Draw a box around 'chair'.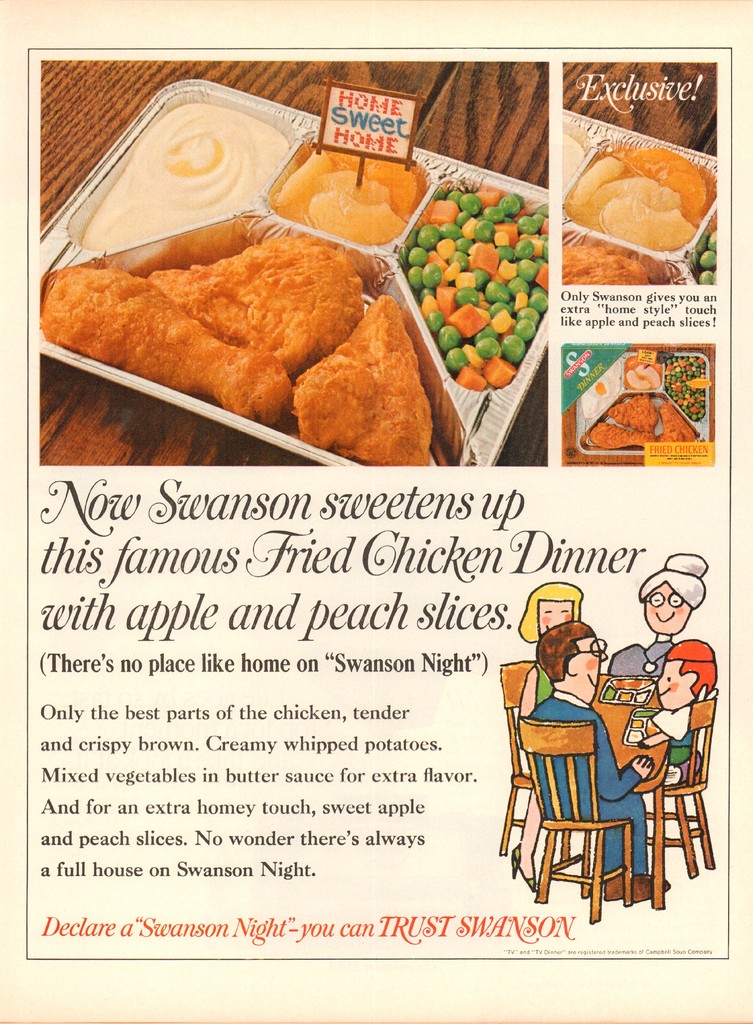
crop(485, 684, 707, 924).
